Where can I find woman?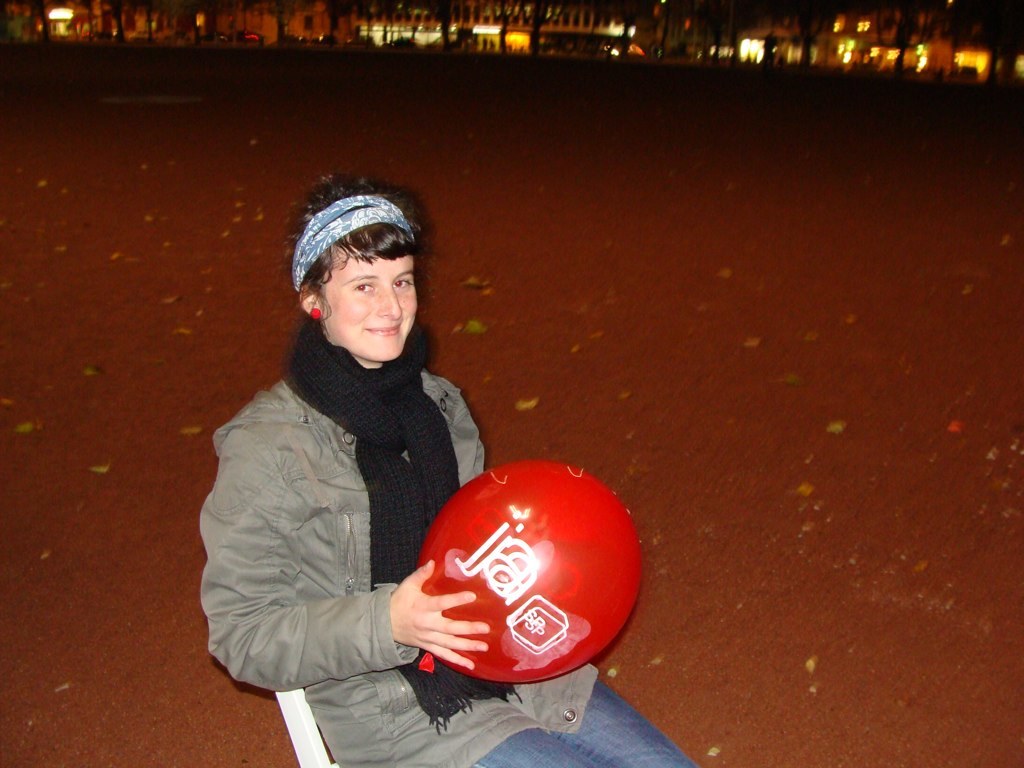
You can find it at l=196, t=176, r=697, b=767.
